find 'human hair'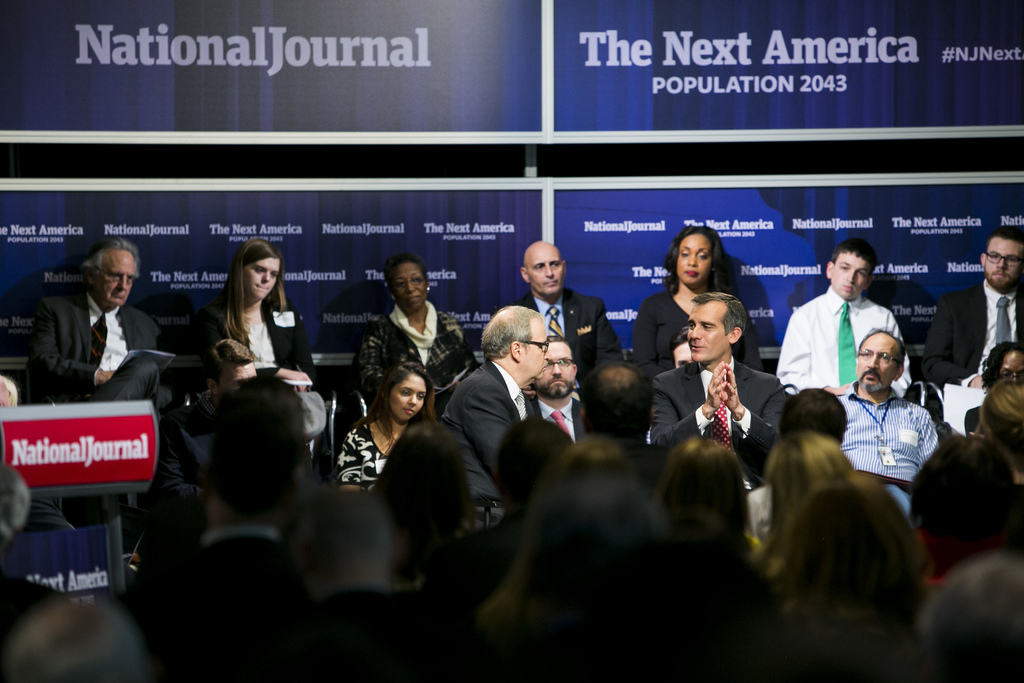
[x1=986, y1=215, x2=1023, y2=256]
